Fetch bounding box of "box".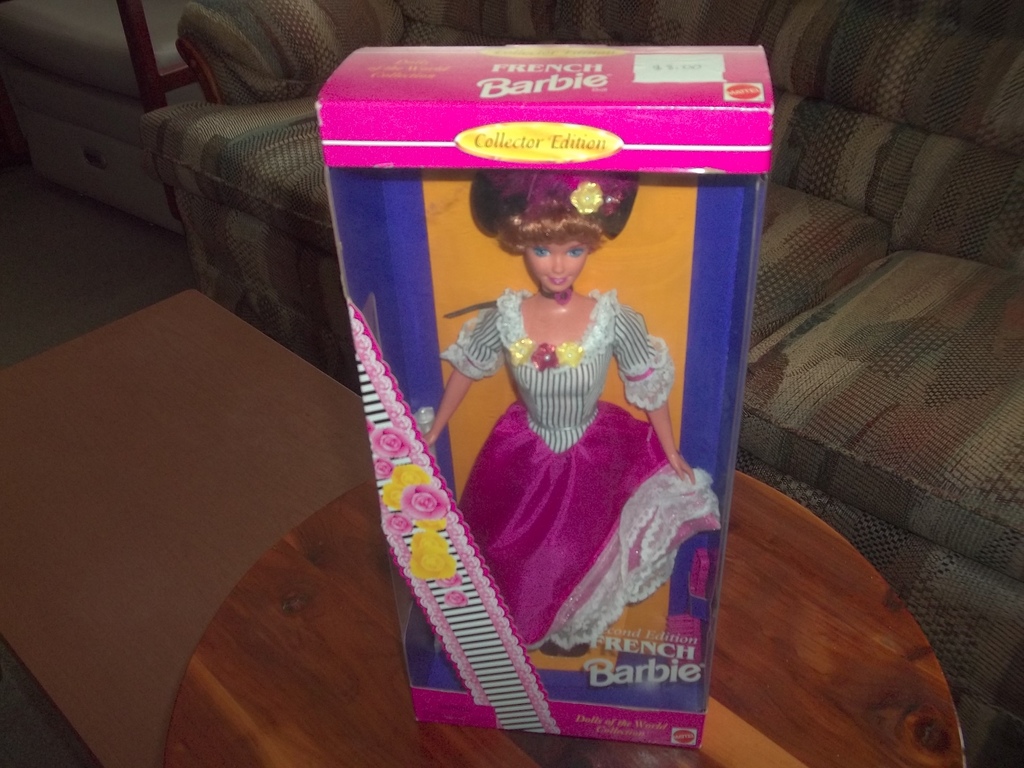
Bbox: (294, 58, 783, 751).
